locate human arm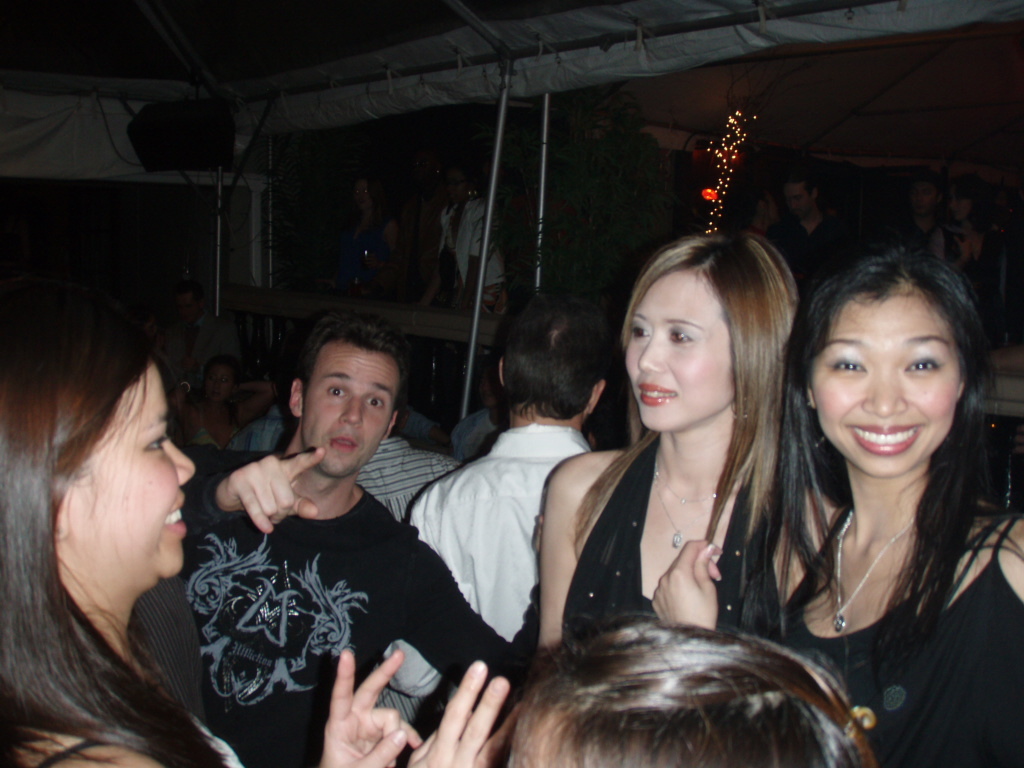
box=[529, 461, 578, 656]
